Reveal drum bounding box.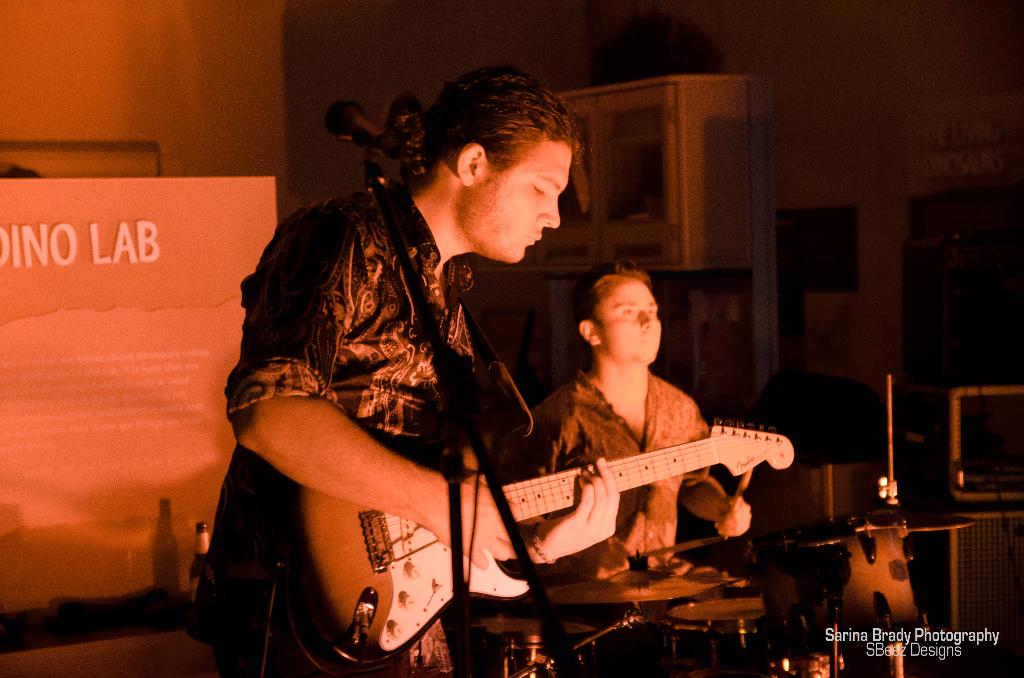
Revealed: left=746, top=510, right=929, bottom=661.
